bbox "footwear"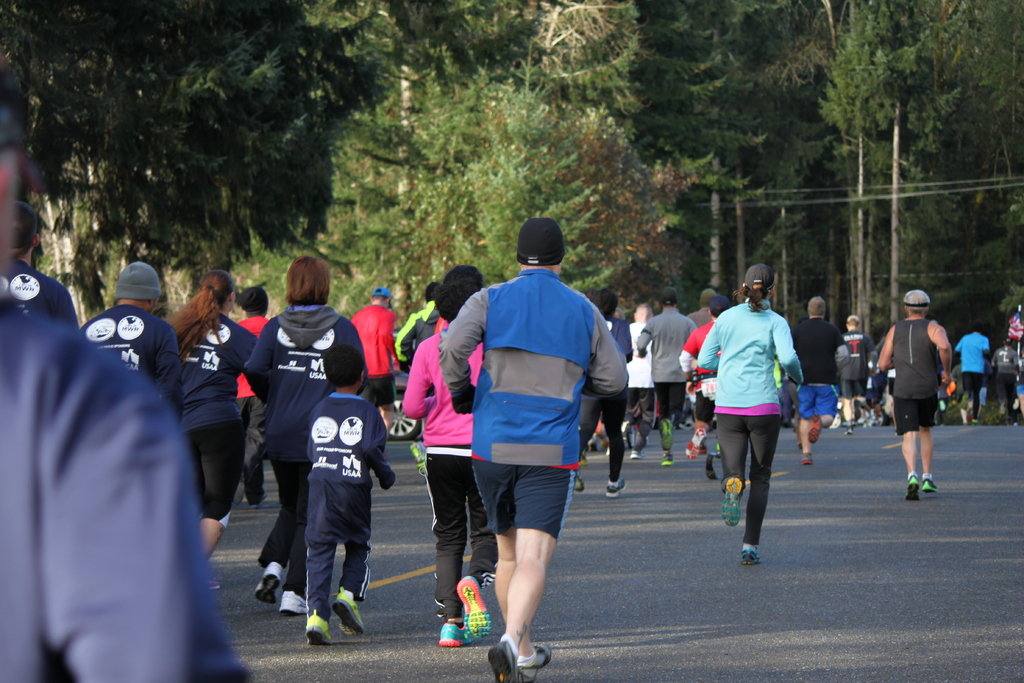
<box>606,476,625,497</box>
